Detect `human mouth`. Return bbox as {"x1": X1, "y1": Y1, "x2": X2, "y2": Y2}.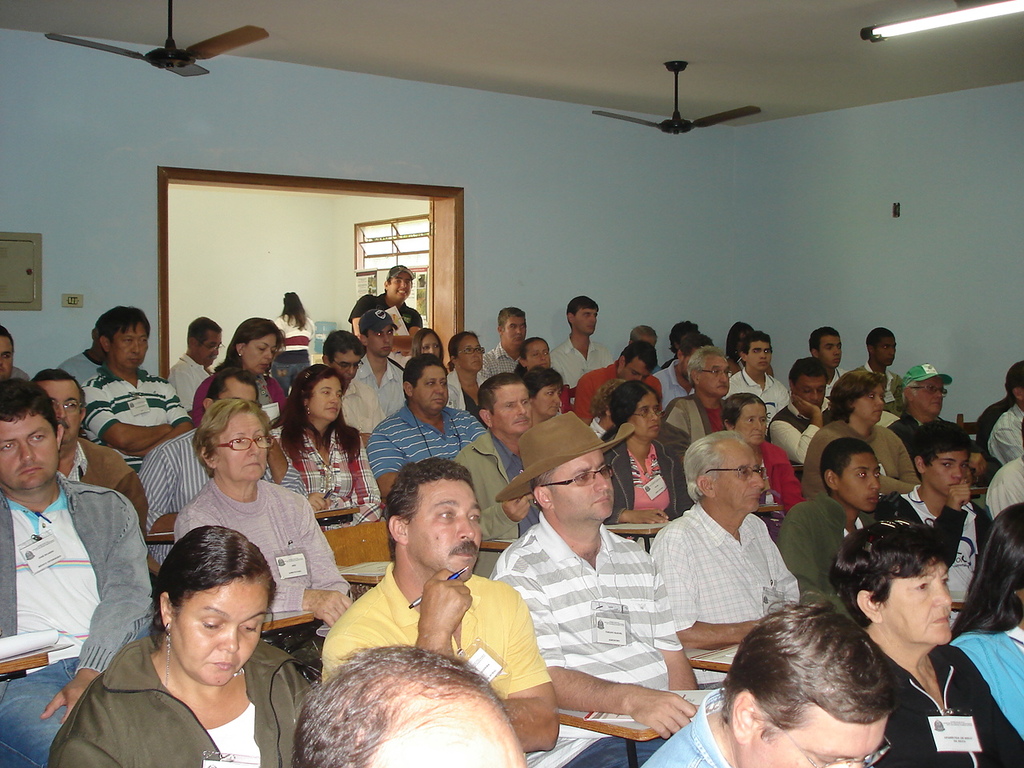
{"x1": 246, "y1": 463, "x2": 262, "y2": 467}.
